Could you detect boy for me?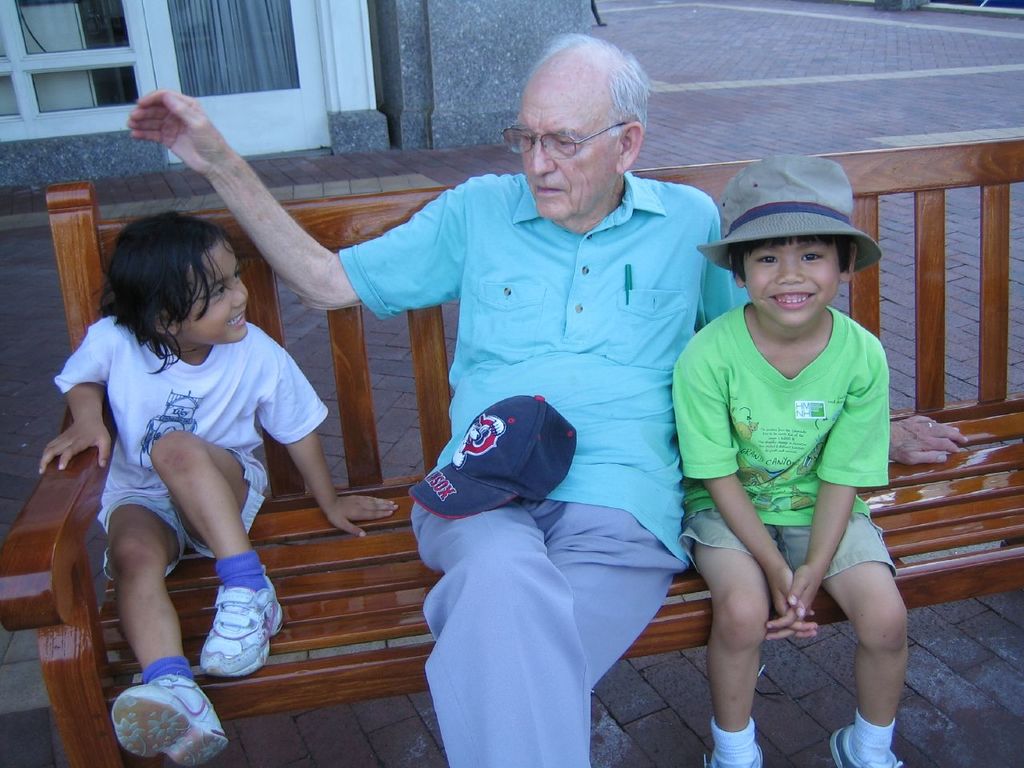
Detection result: locate(678, 154, 906, 767).
